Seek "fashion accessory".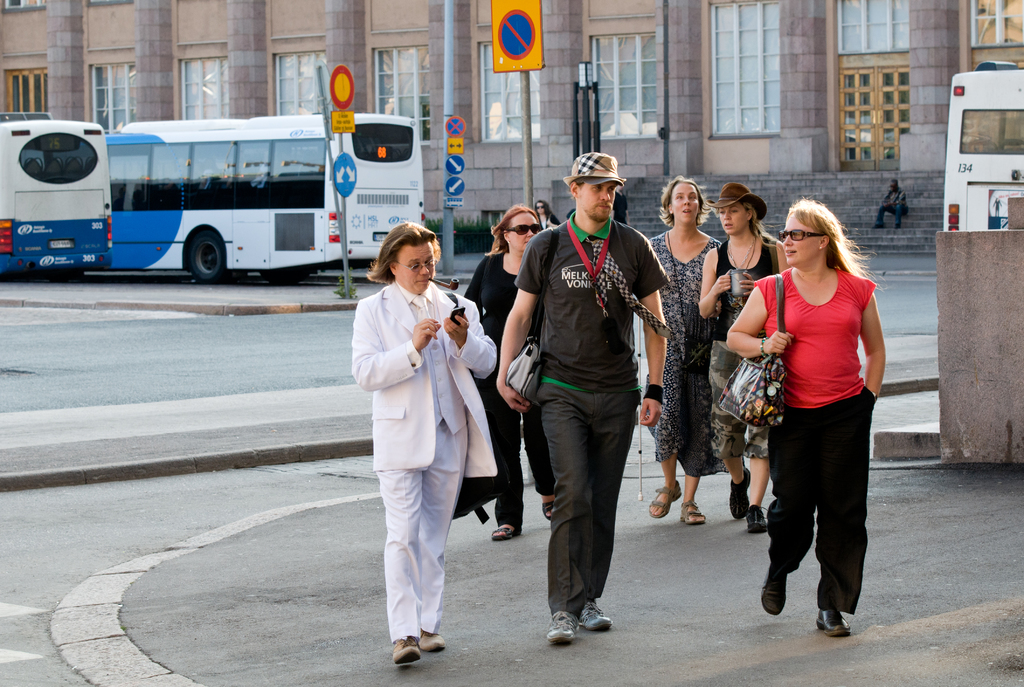
590, 247, 671, 342.
